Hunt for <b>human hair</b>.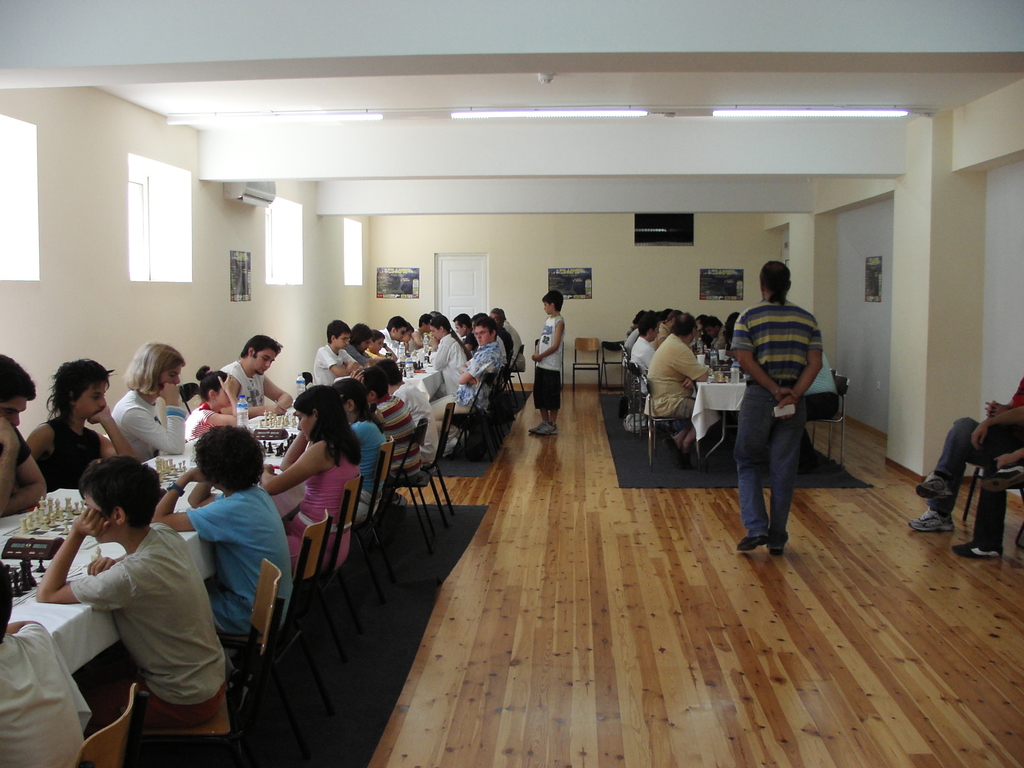
Hunted down at BBox(695, 313, 701, 326).
